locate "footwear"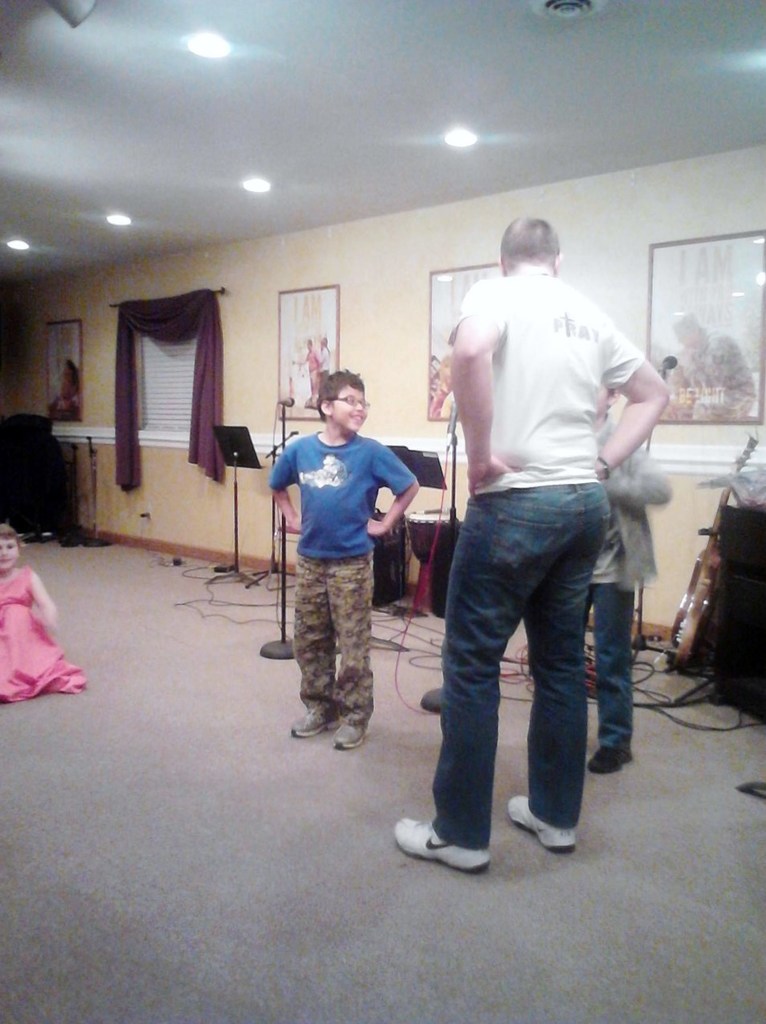
587, 746, 633, 778
